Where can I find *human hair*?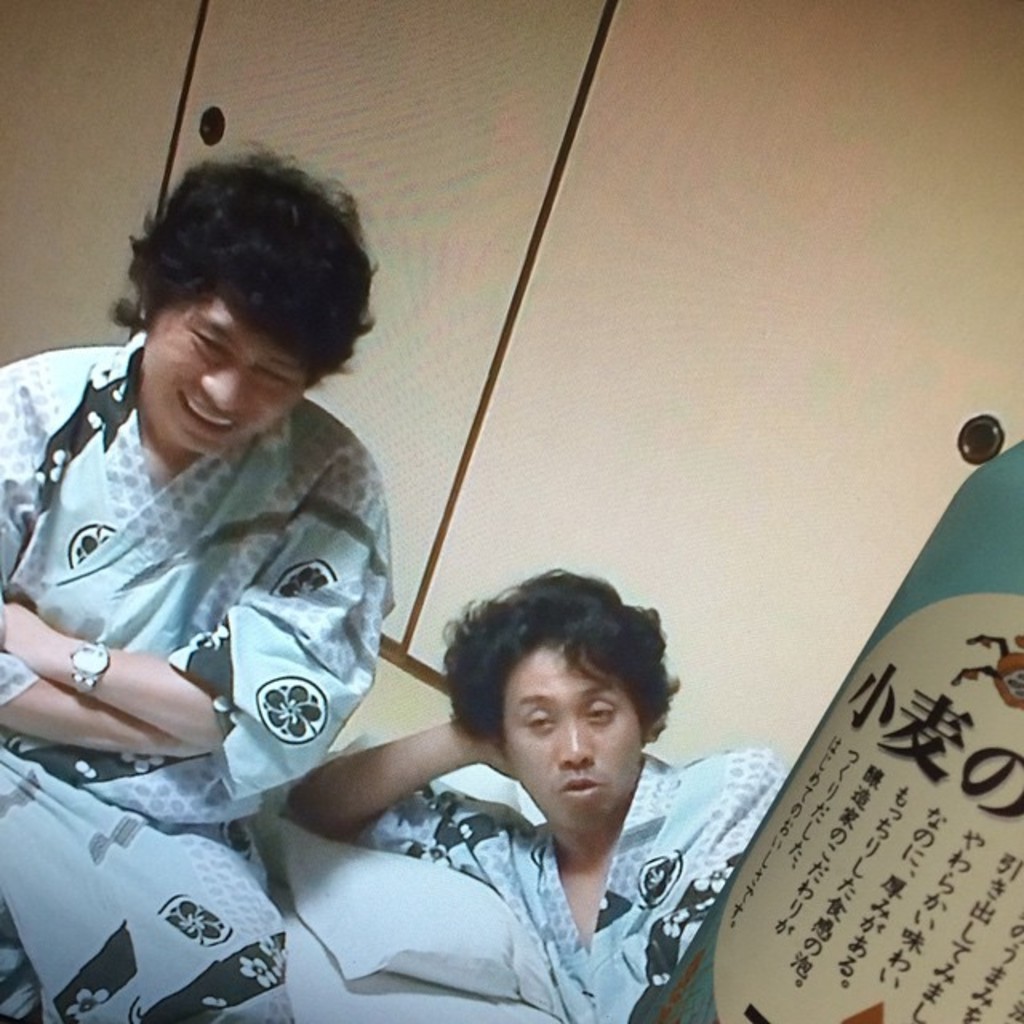
You can find it at {"left": 123, "top": 134, "right": 368, "bottom": 424}.
